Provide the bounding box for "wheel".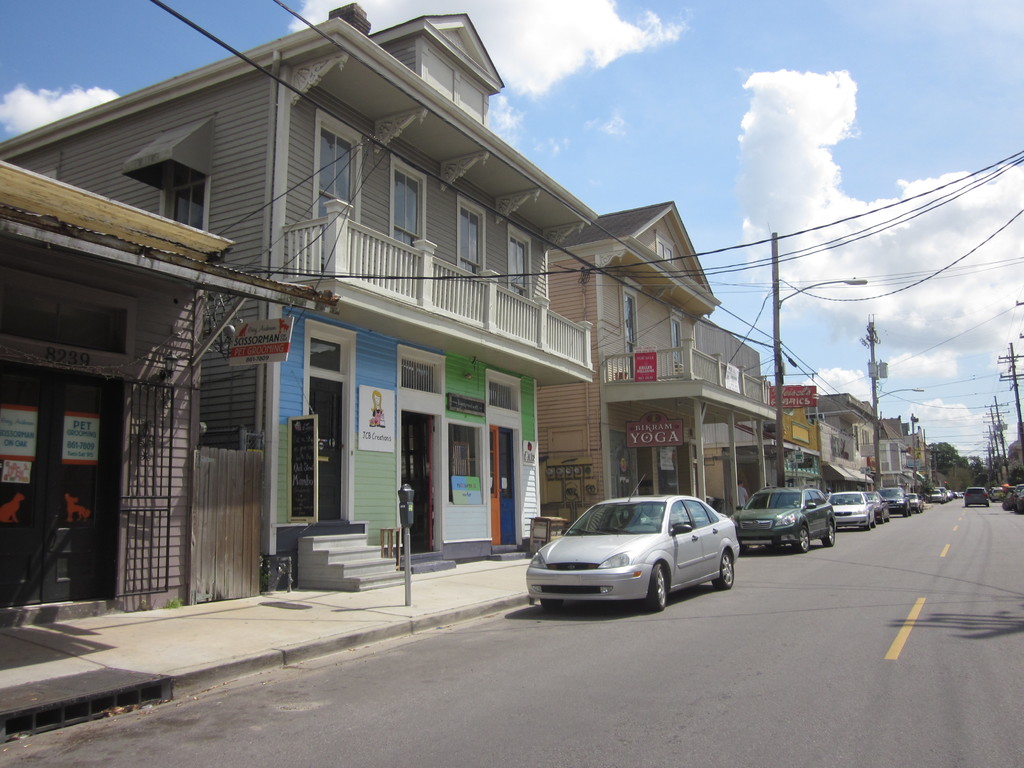
<bbox>878, 515, 884, 525</bbox>.
